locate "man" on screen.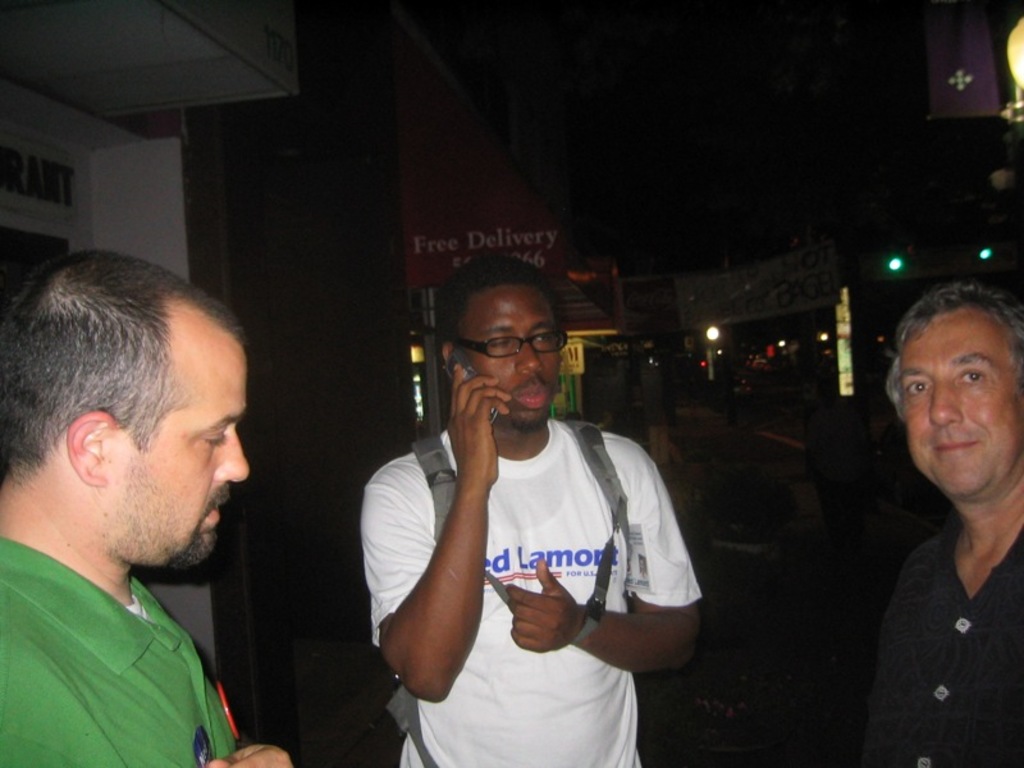
On screen at region(0, 244, 297, 767).
